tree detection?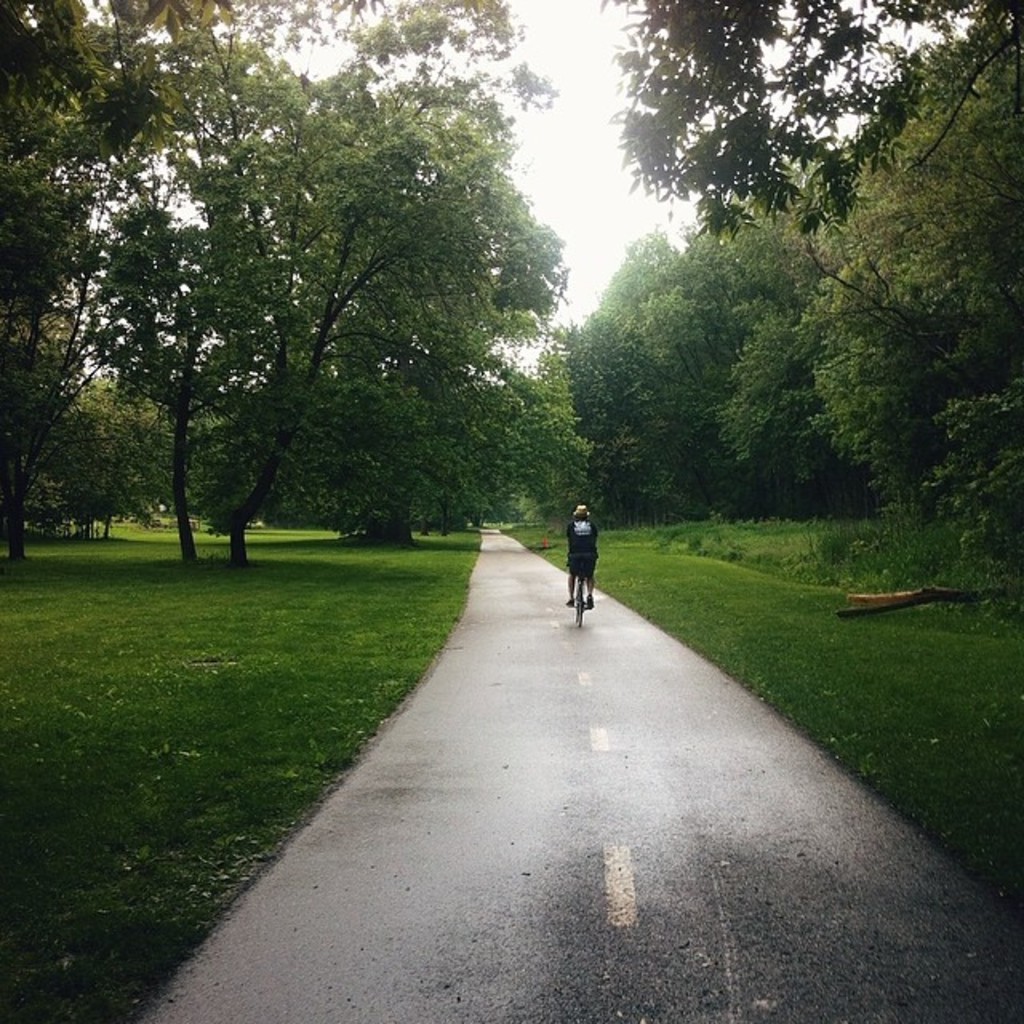
541 218 718 490
